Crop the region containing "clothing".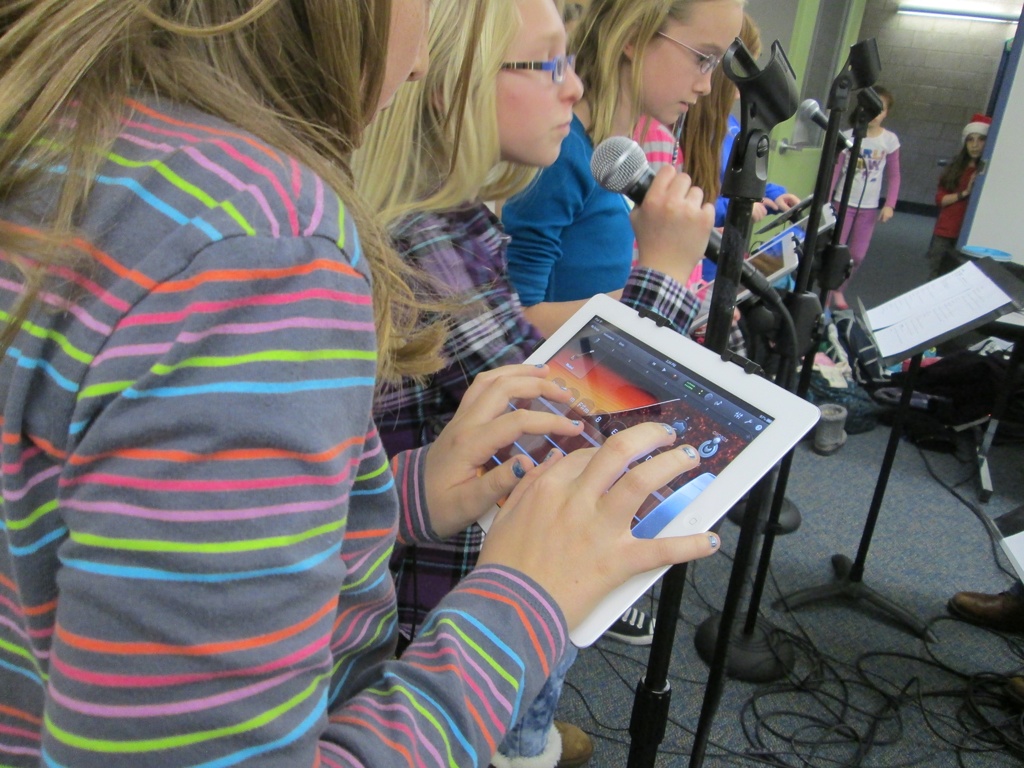
Crop region: l=379, t=203, r=690, b=767.
